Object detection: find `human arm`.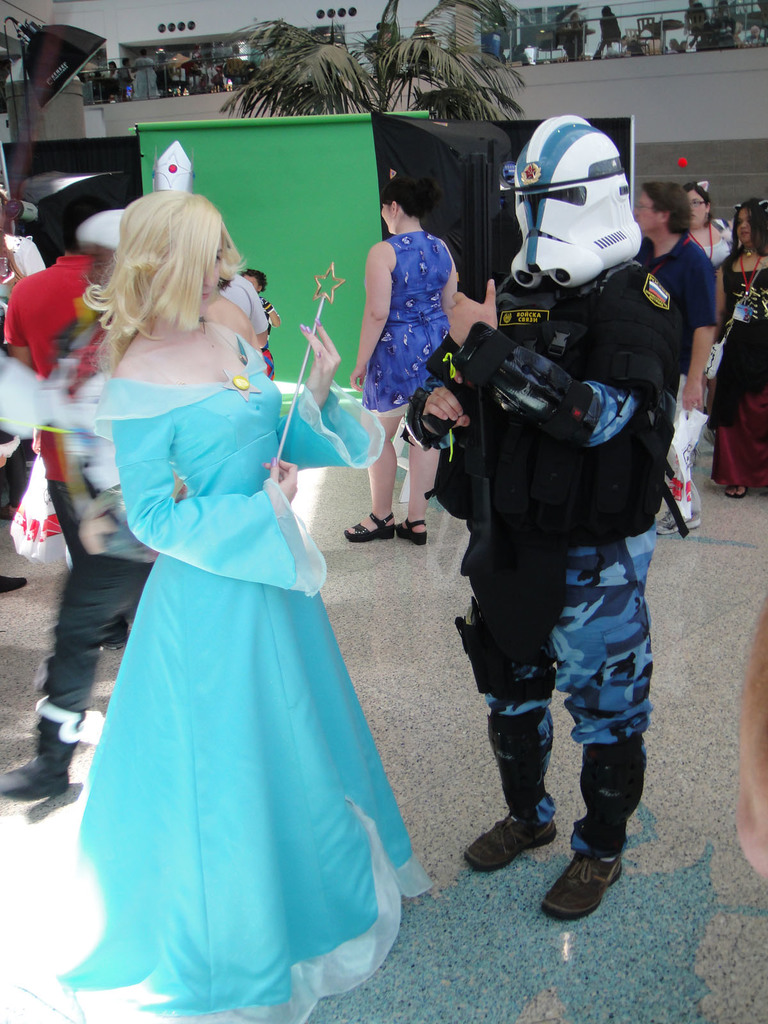
select_region(676, 248, 737, 424).
